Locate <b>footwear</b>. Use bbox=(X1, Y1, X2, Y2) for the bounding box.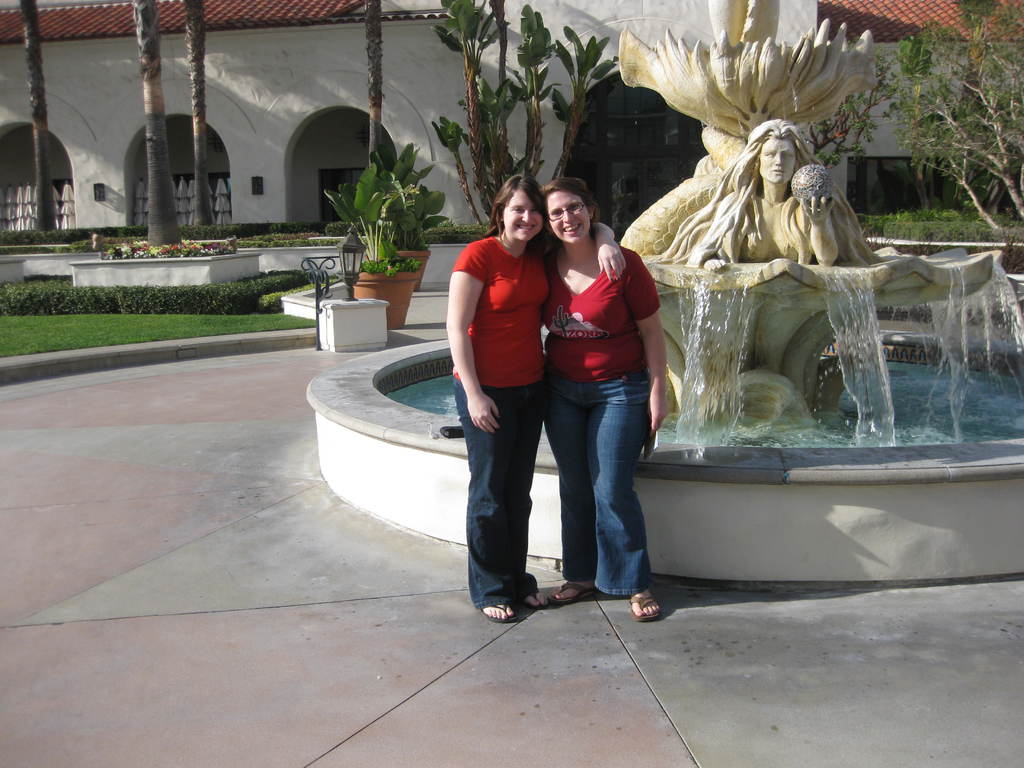
bbox=(515, 590, 551, 612).
